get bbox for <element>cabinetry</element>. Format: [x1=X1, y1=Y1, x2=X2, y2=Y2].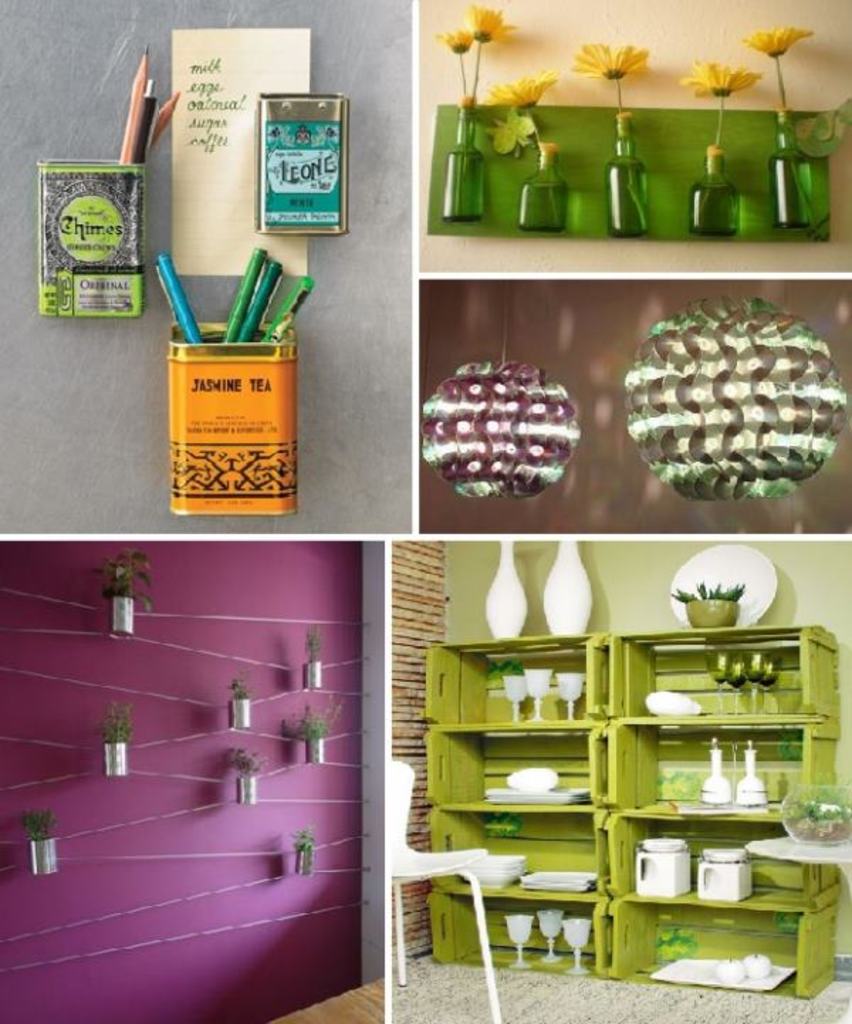
[x1=603, y1=622, x2=843, y2=997].
